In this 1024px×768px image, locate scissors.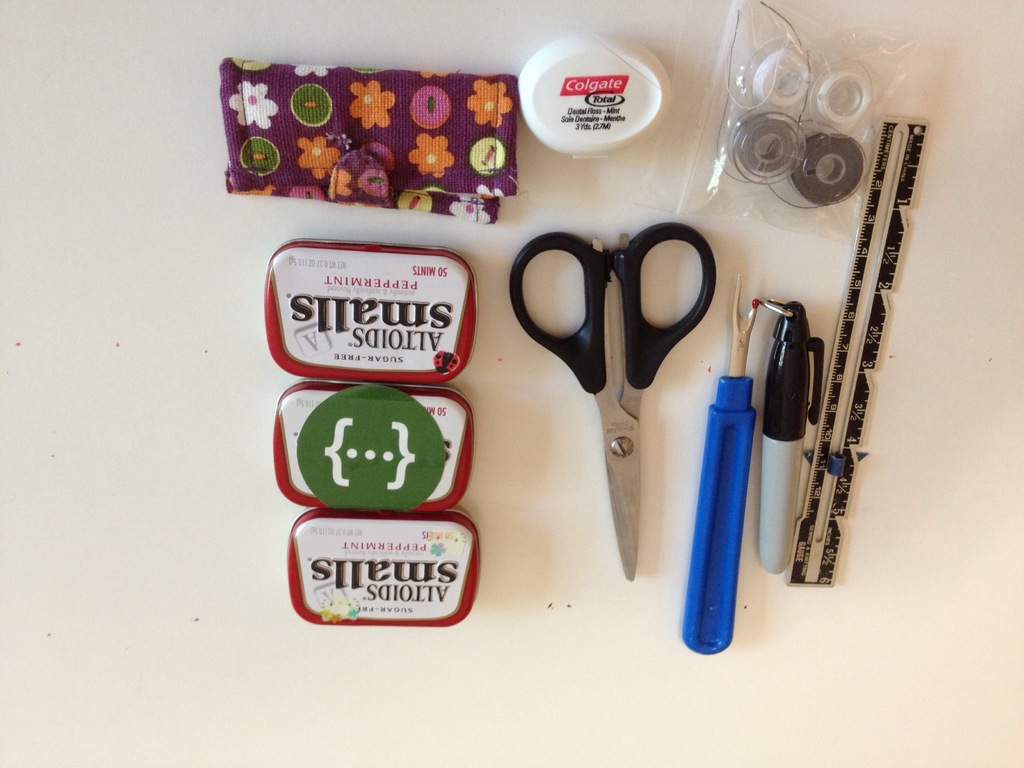
Bounding box: bbox=(489, 219, 721, 580).
